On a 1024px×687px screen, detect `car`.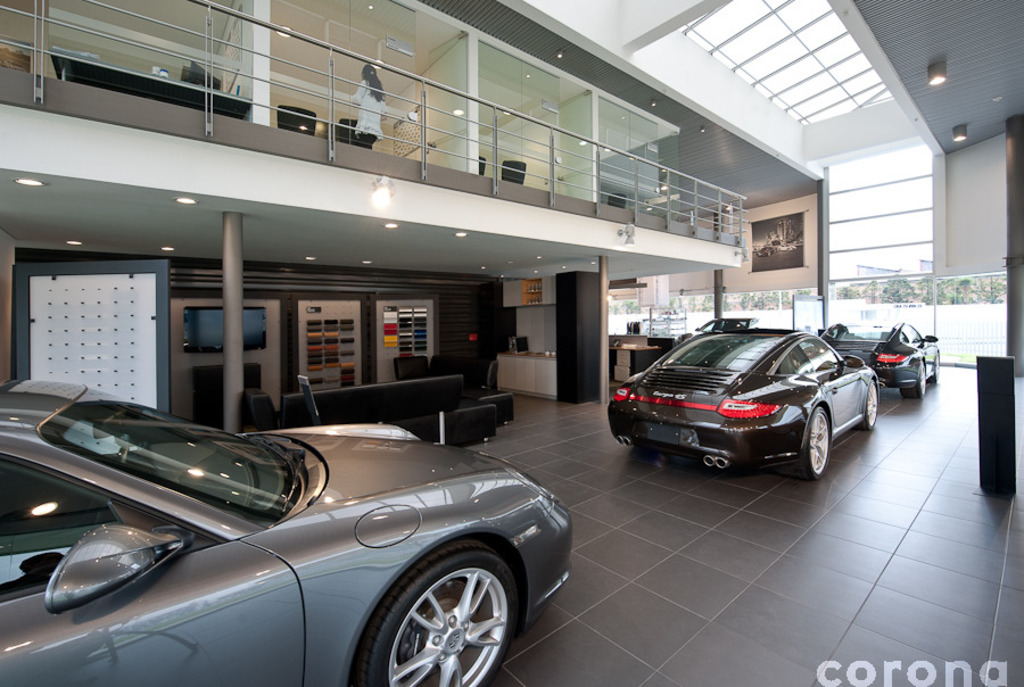
rect(820, 321, 940, 397).
